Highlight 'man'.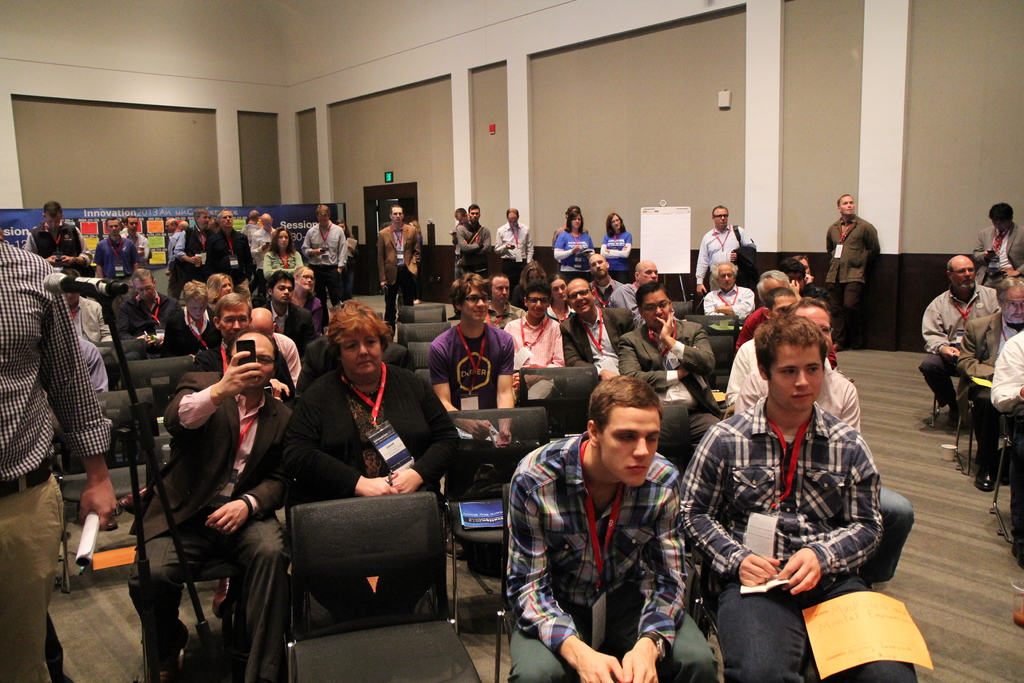
Highlighted region: bbox=[820, 193, 883, 343].
